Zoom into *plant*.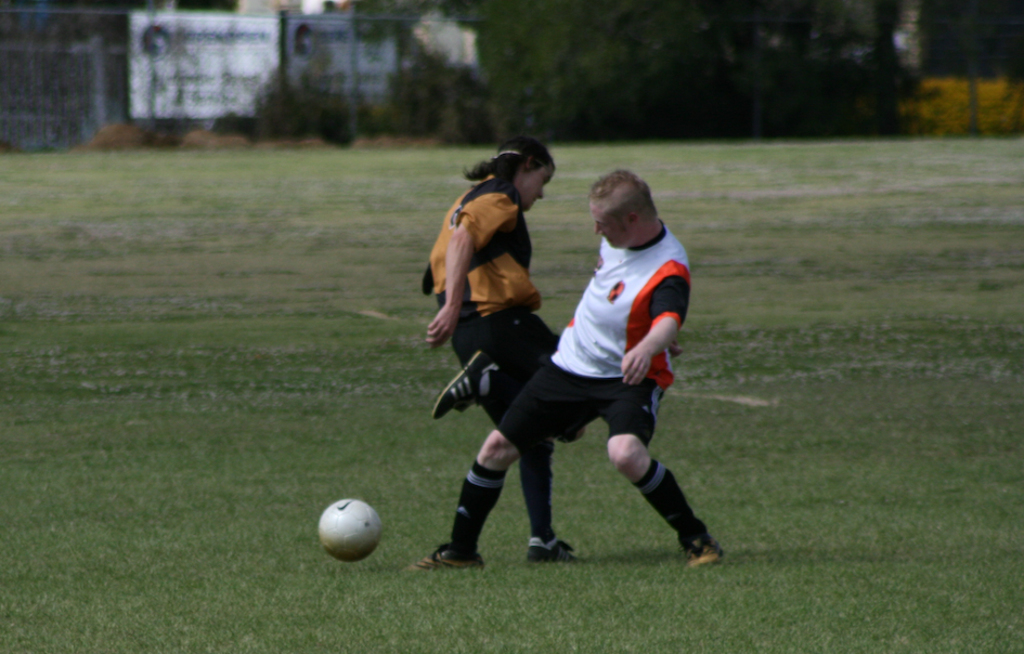
Zoom target: 431,0,918,142.
